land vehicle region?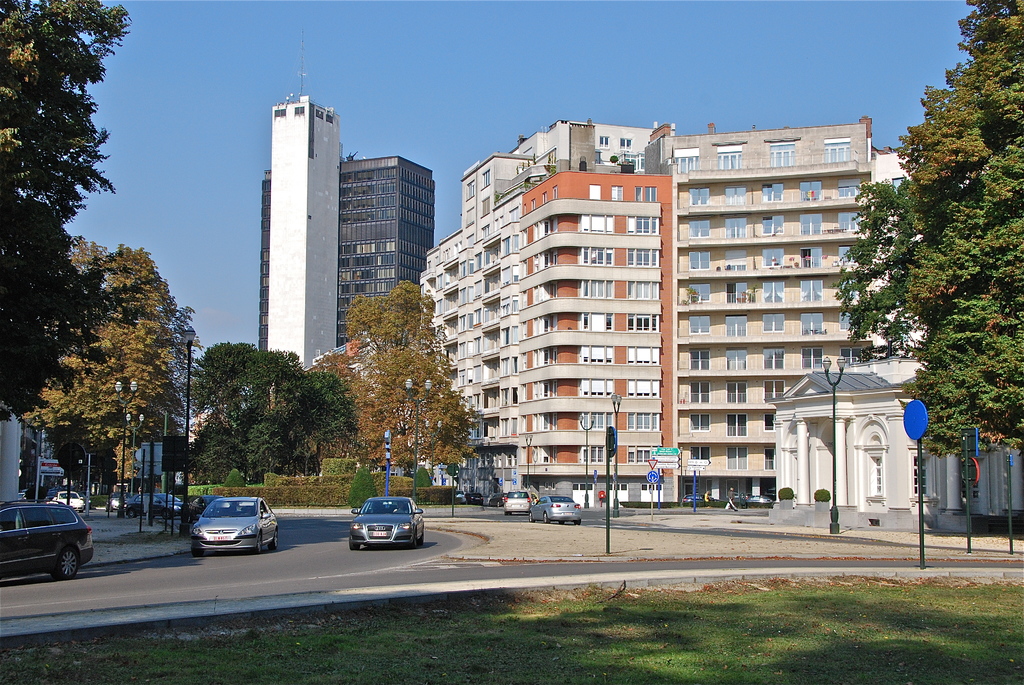
box=[111, 489, 133, 500]
